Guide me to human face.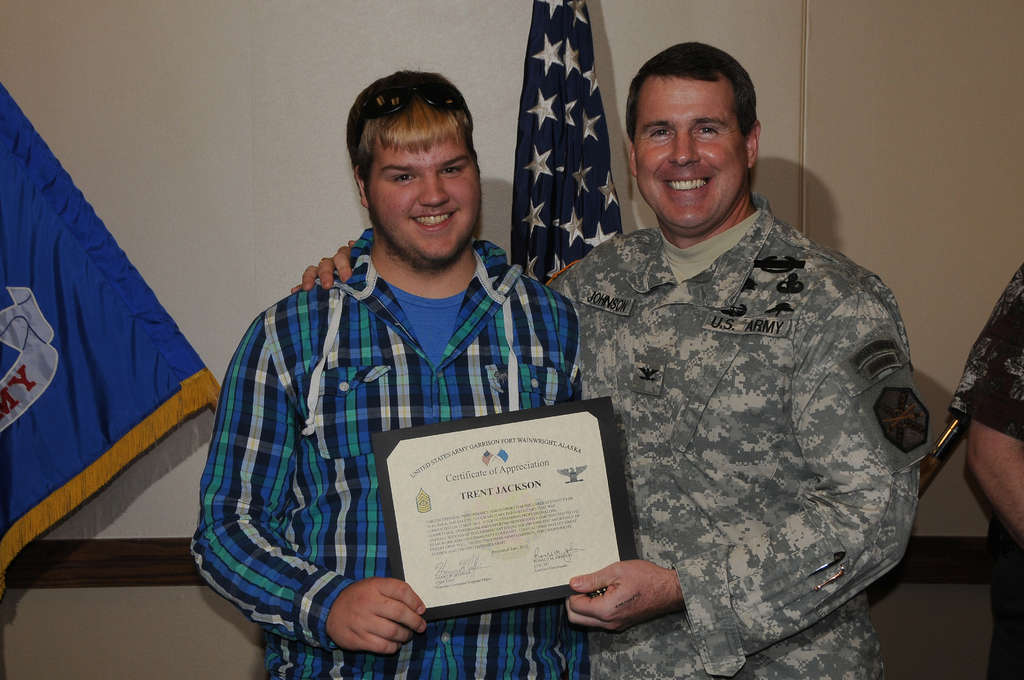
Guidance: 367,137,484,274.
